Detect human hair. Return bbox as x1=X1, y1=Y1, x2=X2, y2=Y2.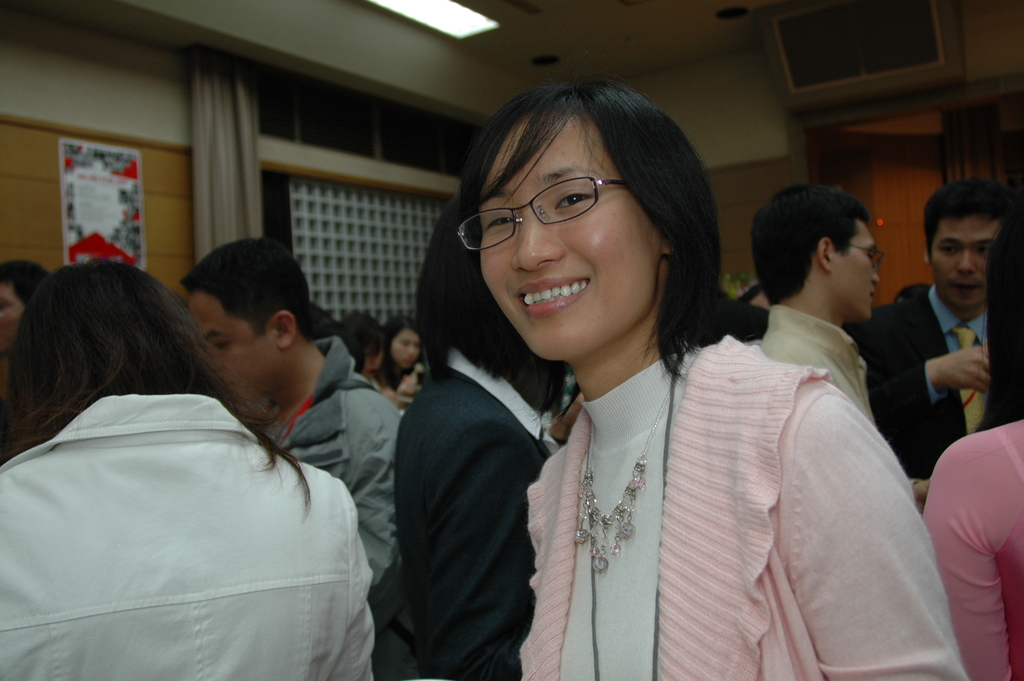
x1=333, y1=309, x2=385, y2=376.
